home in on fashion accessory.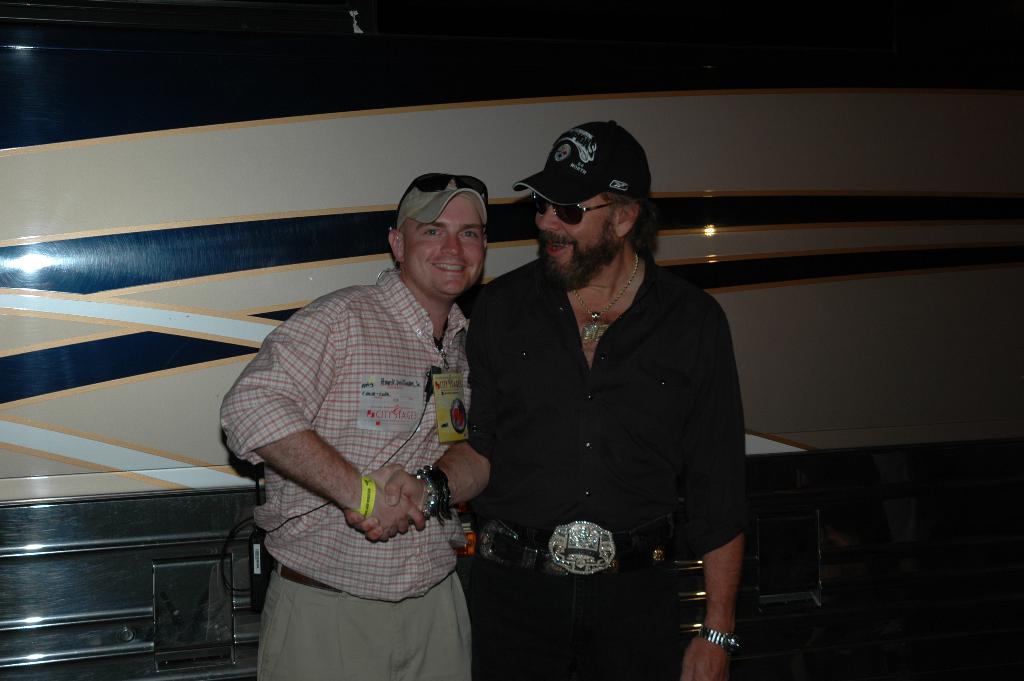
Homed in at detection(393, 167, 488, 233).
